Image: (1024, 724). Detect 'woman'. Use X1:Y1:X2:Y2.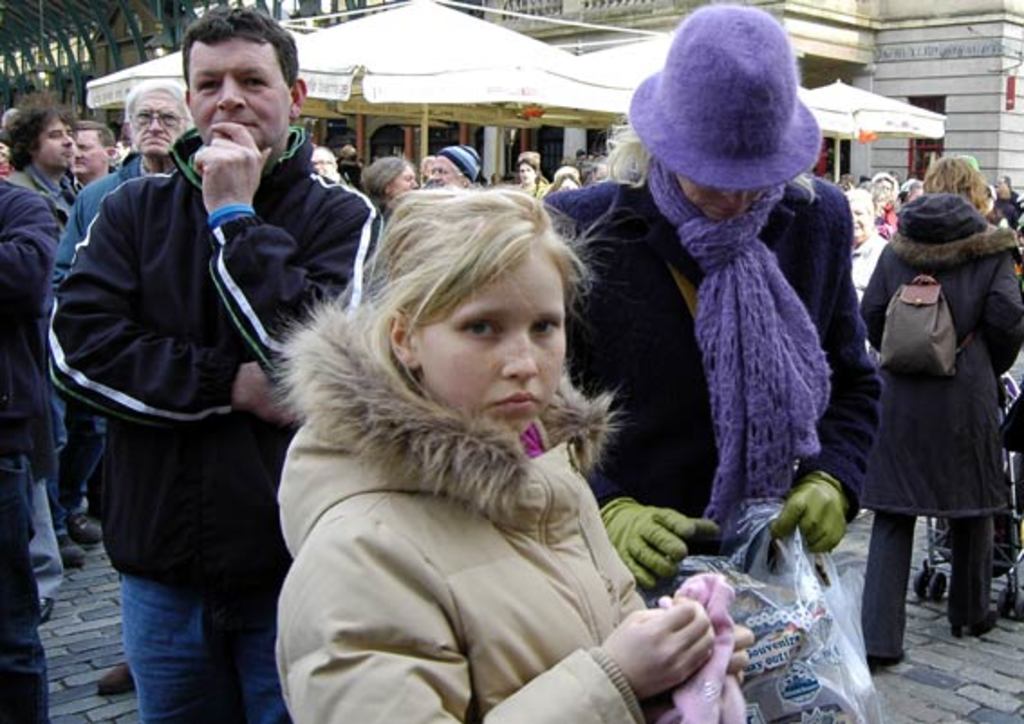
244:143:675:704.
